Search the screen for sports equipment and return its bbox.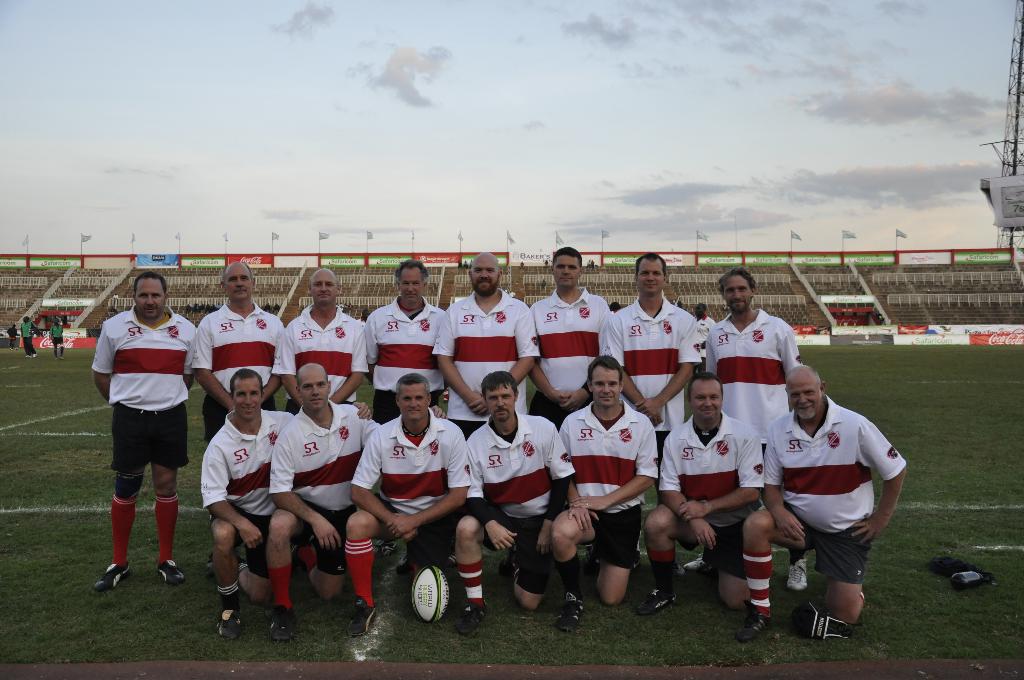
Found: 794:599:847:644.
